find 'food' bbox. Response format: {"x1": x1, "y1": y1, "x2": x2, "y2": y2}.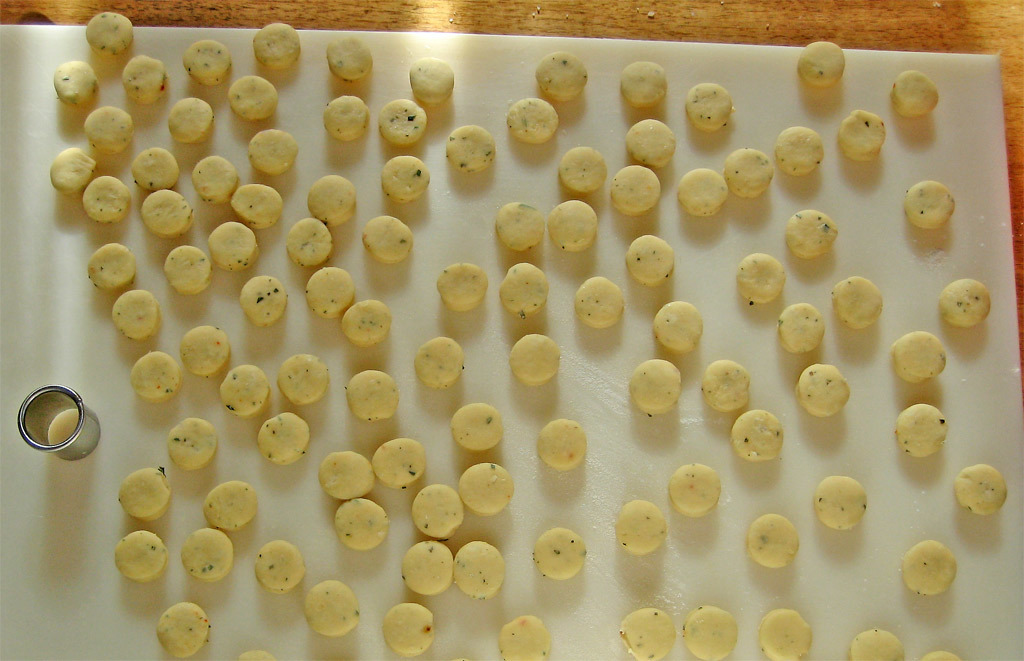
{"x1": 506, "y1": 91, "x2": 562, "y2": 144}.
